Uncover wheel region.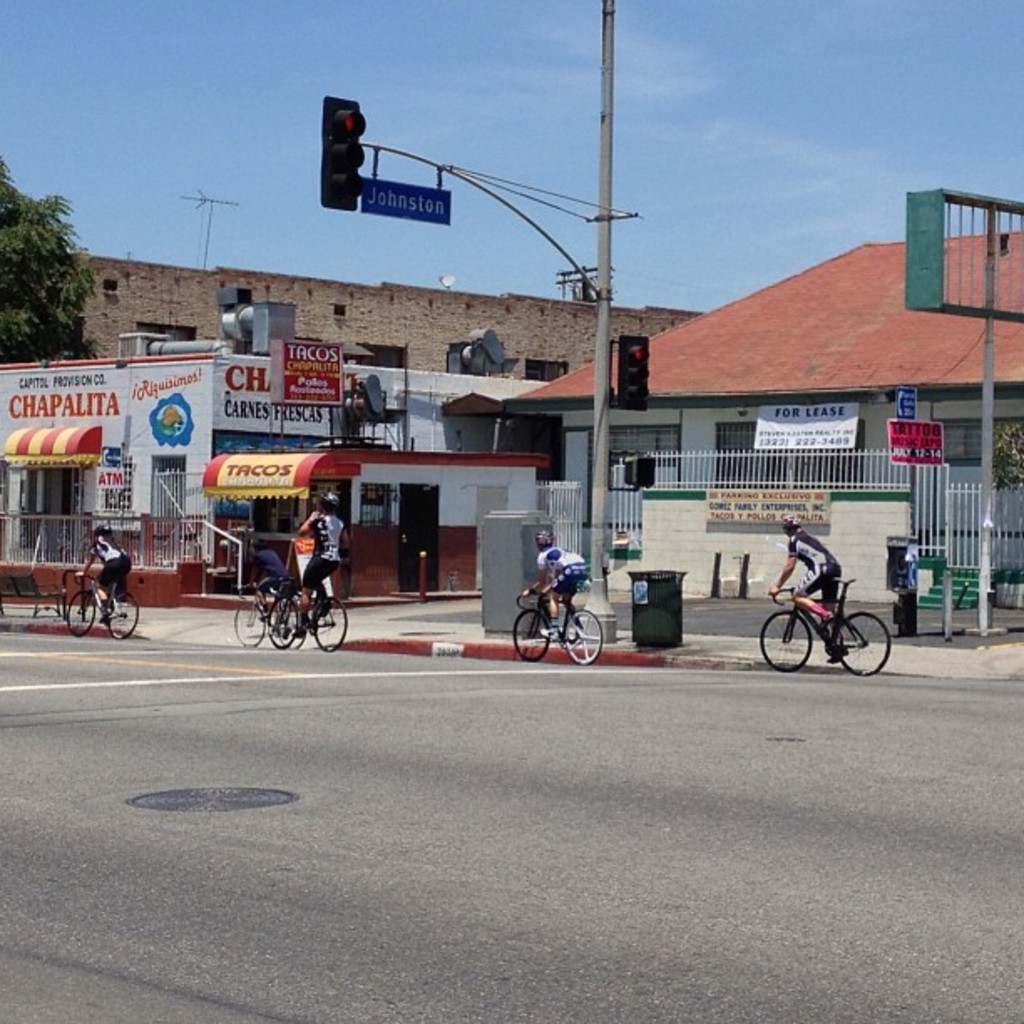
Uncovered: (x1=268, y1=601, x2=305, y2=649).
